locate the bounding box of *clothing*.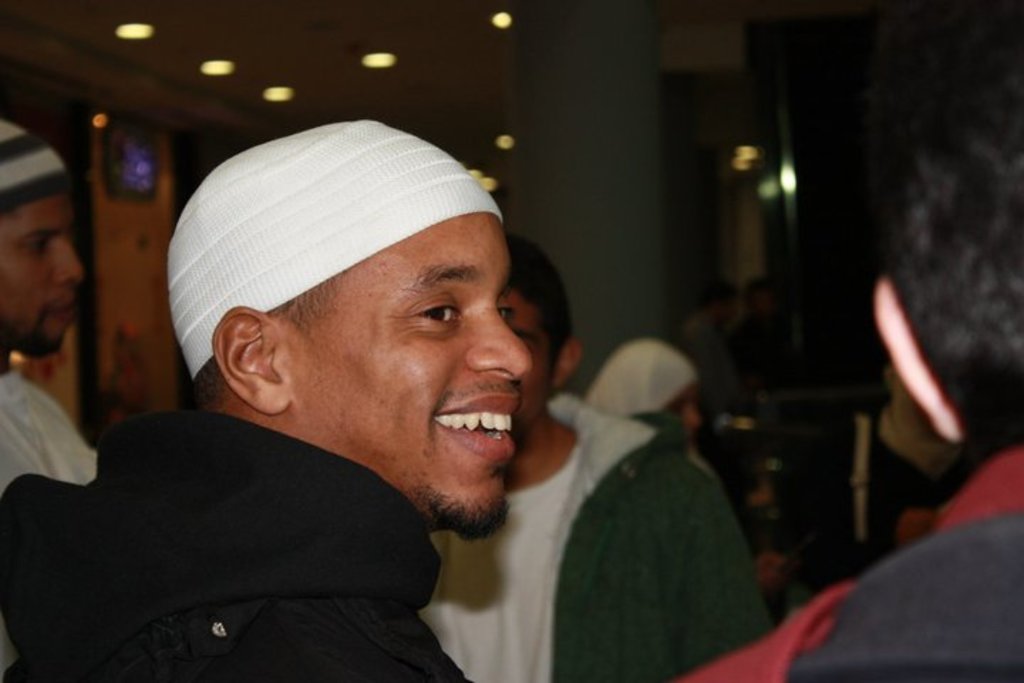
Bounding box: x1=693, y1=443, x2=1023, y2=682.
